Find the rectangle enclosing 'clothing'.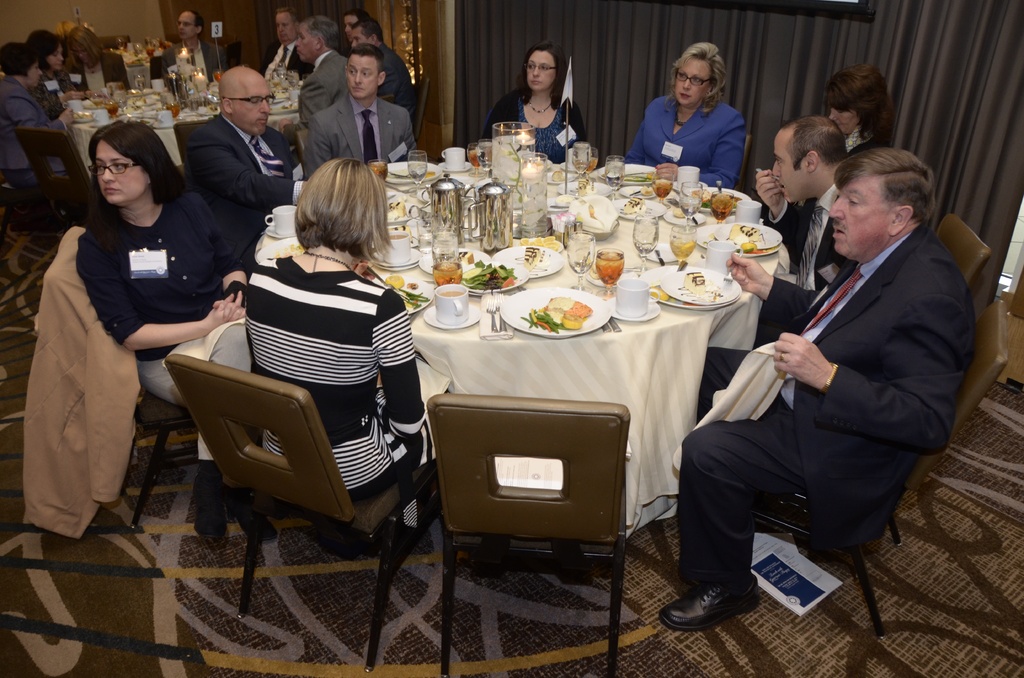
<box>623,82,745,192</box>.
